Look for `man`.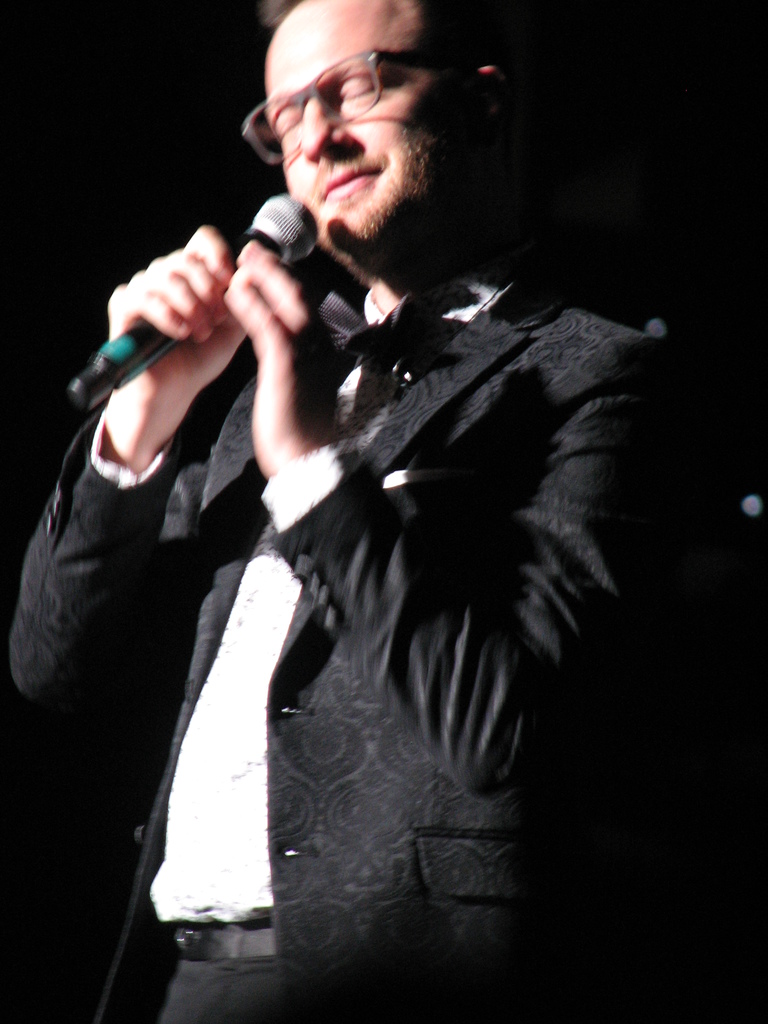
Found: select_region(4, 1, 722, 1021).
